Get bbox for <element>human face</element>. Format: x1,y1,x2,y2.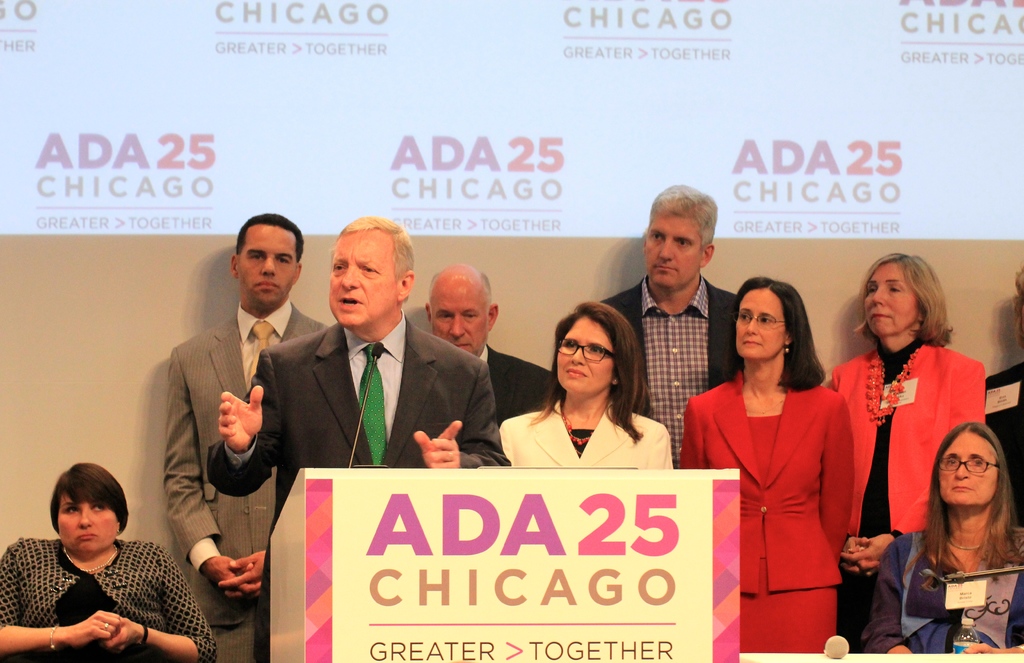
865,262,918,333.
